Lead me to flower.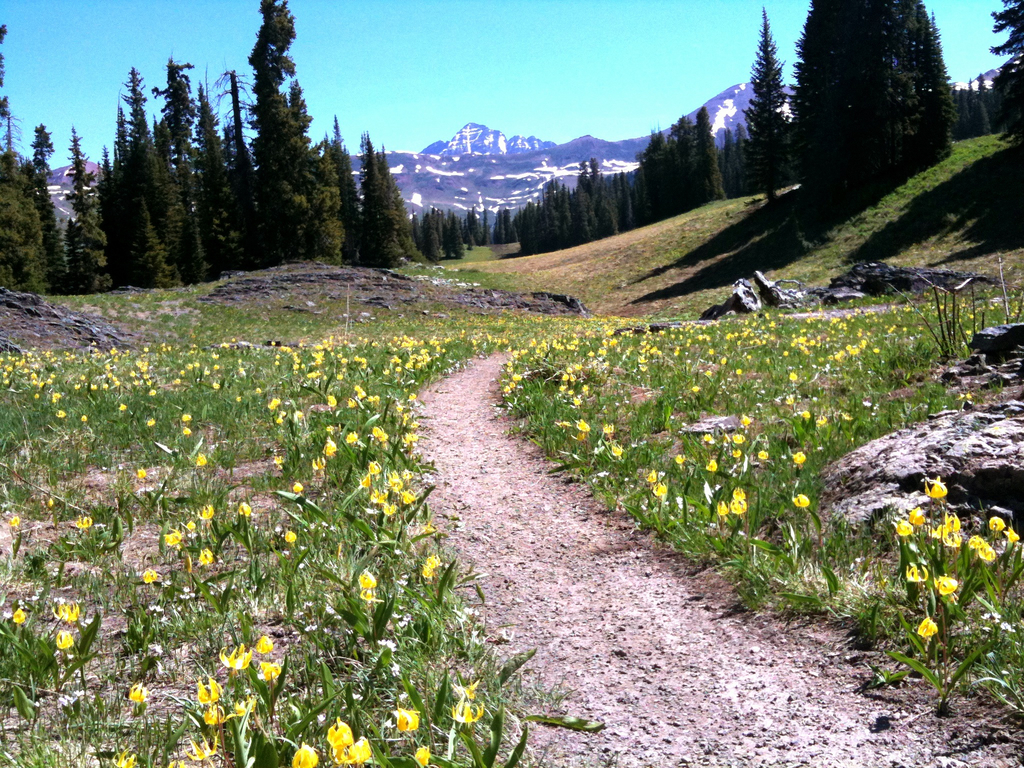
Lead to [x1=1006, y1=527, x2=1021, y2=549].
